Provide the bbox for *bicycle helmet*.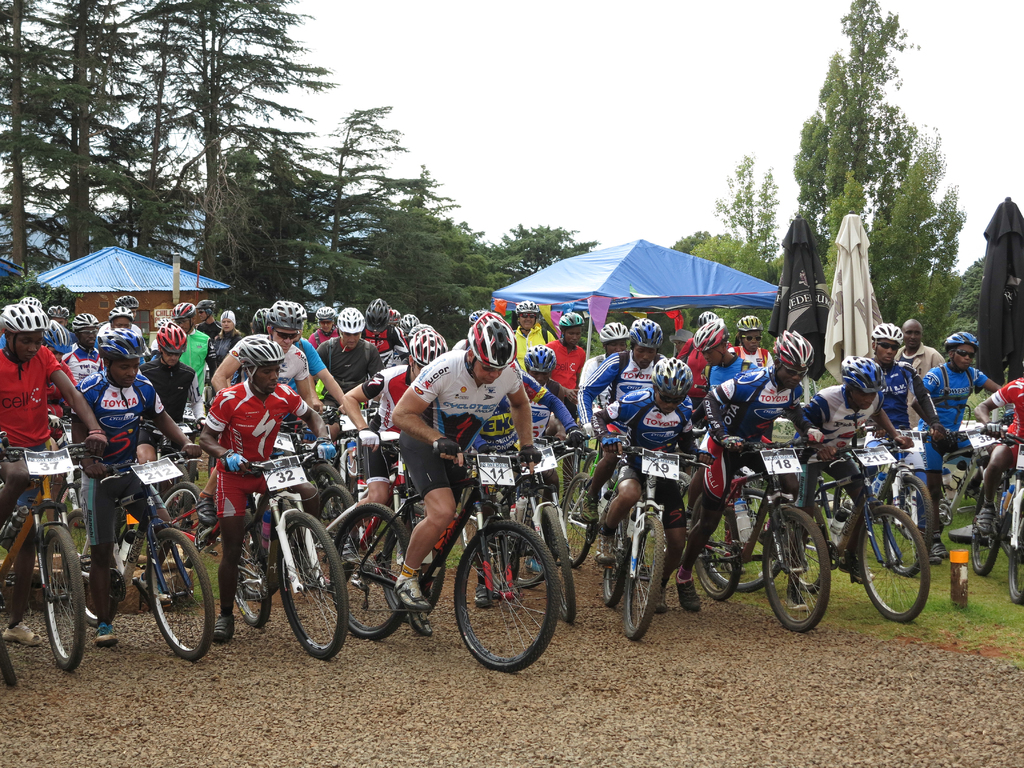
pyautogui.locateOnScreen(398, 313, 420, 334).
